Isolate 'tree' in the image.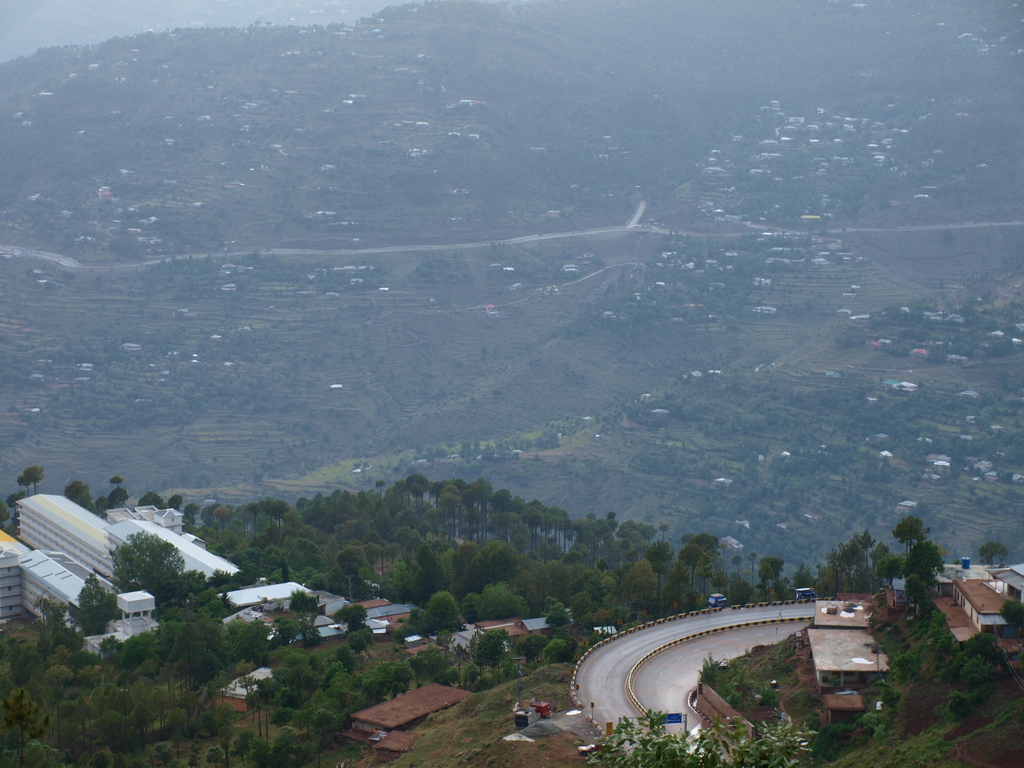
Isolated region: bbox=[376, 351, 382, 365].
